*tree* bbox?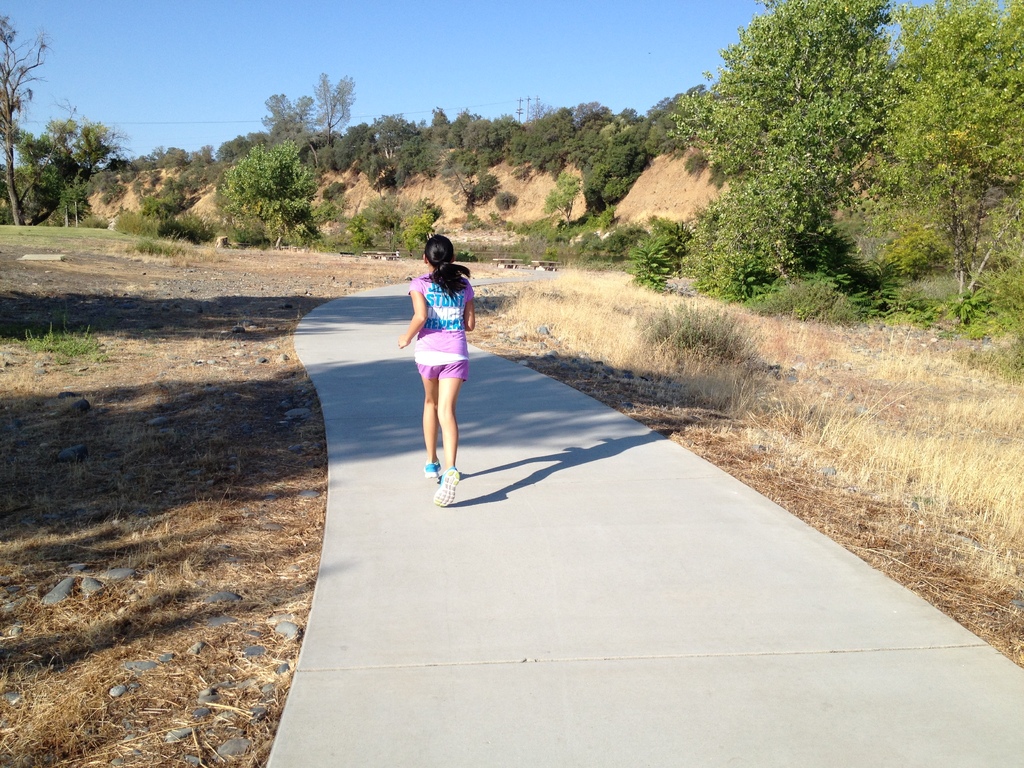
region(665, 0, 904, 315)
